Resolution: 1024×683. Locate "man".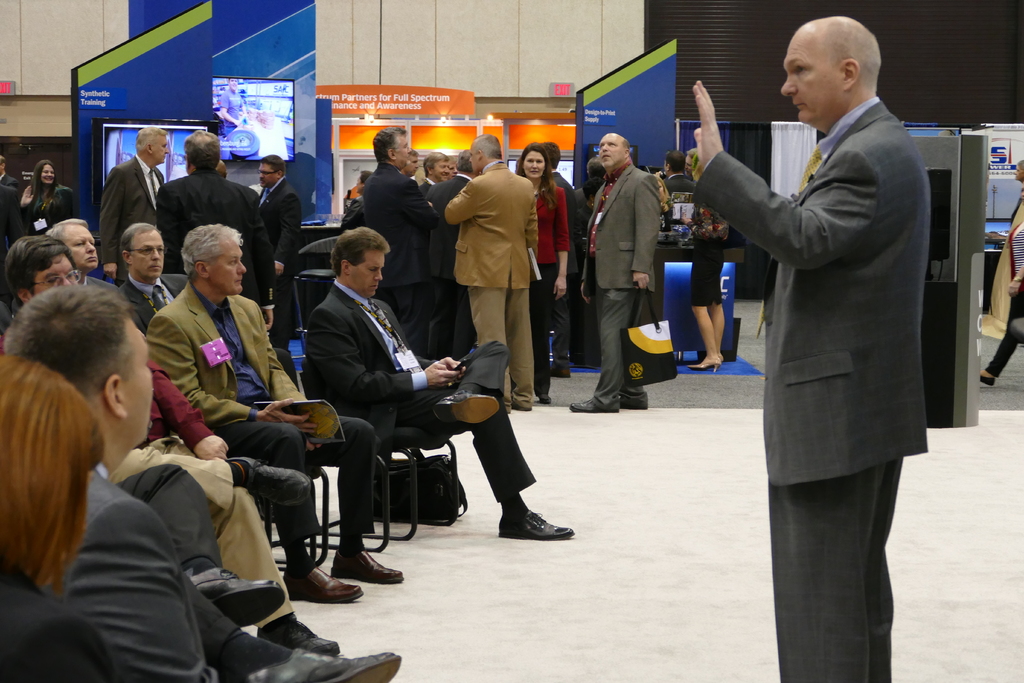
bbox=[687, 149, 701, 178].
